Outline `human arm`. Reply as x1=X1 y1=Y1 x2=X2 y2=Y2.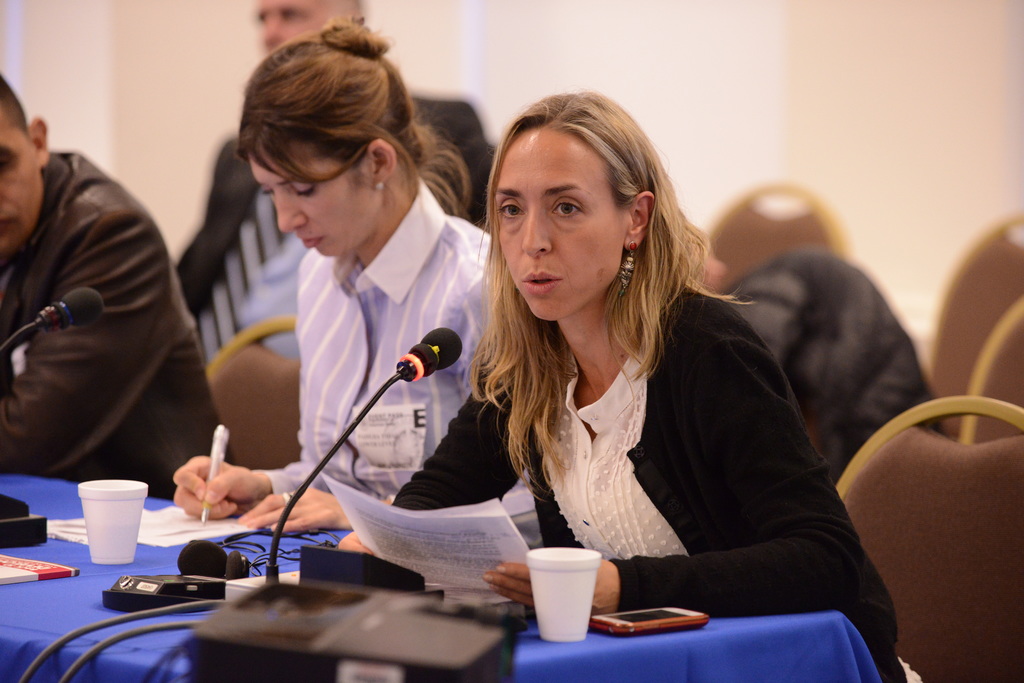
x1=234 y1=251 x2=491 y2=533.
